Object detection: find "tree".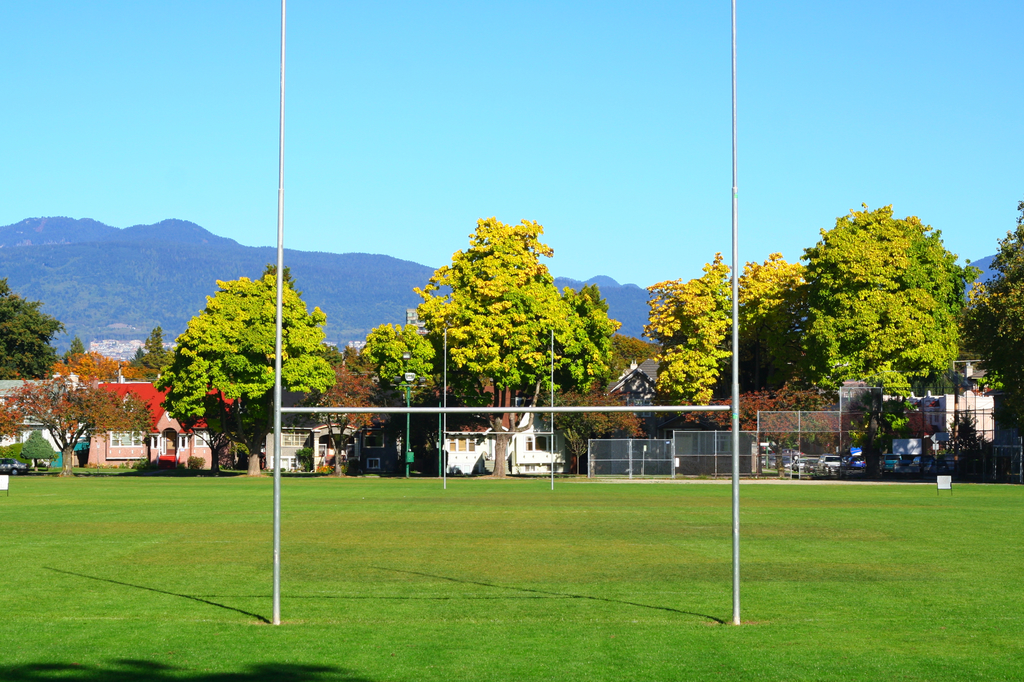
(left=316, top=347, right=386, bottom=479).
